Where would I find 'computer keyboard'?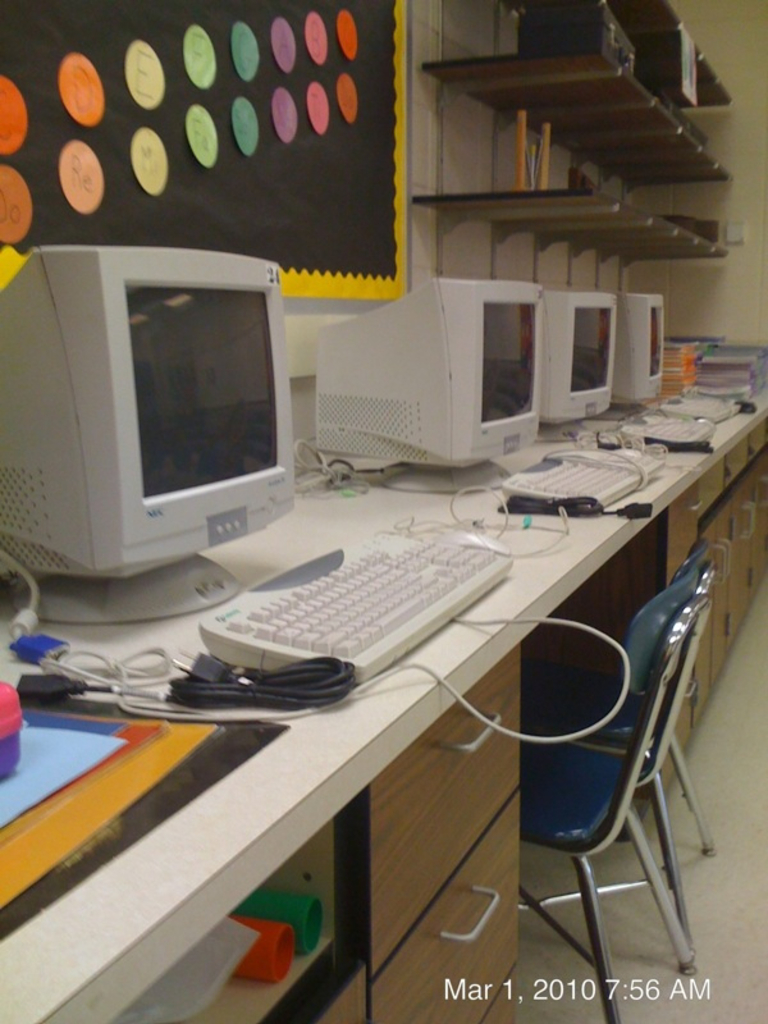
At crop(498, 447, 668, 504).
